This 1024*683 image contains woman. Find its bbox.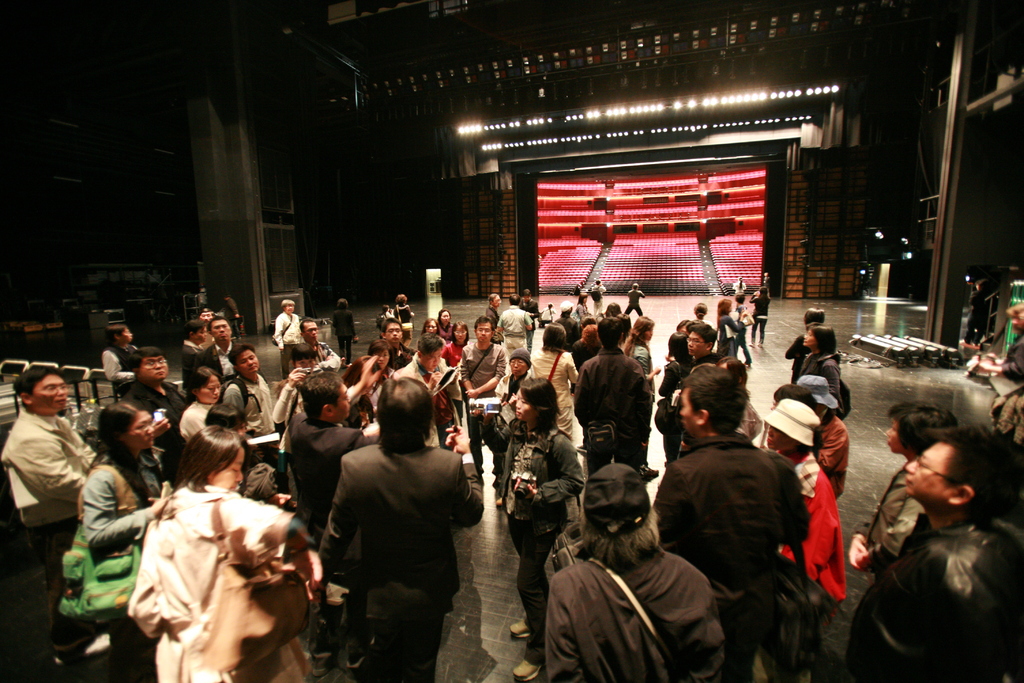
[x1=85, y1=403, x2=168, y2=682].
